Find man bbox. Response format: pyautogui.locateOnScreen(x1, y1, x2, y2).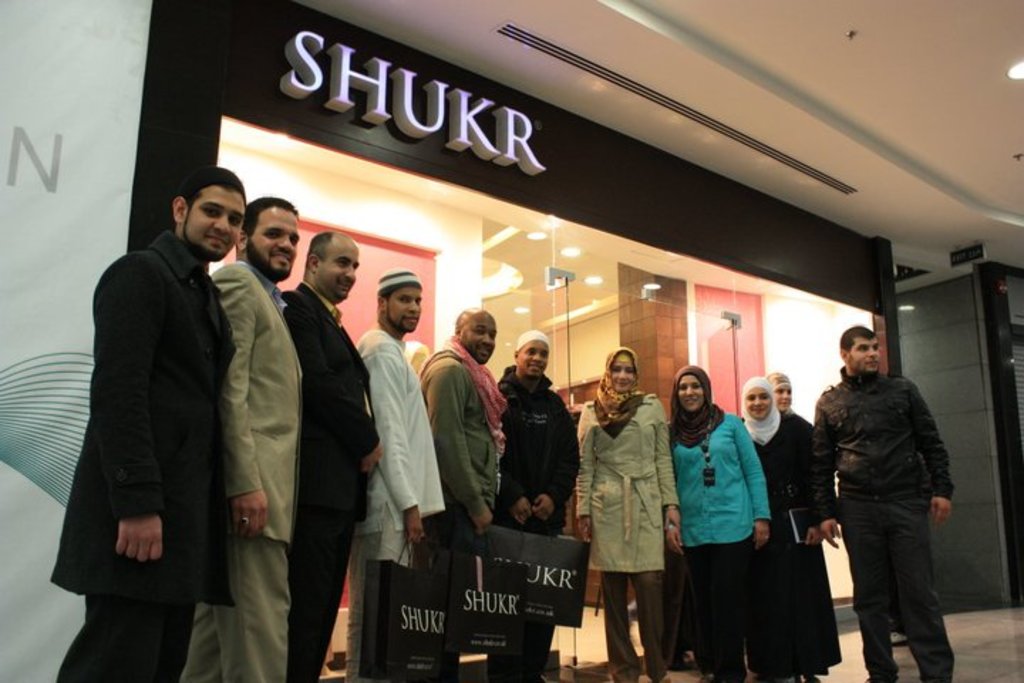
pyautogui.locateOnScreen(407, 299, 503, 682).
